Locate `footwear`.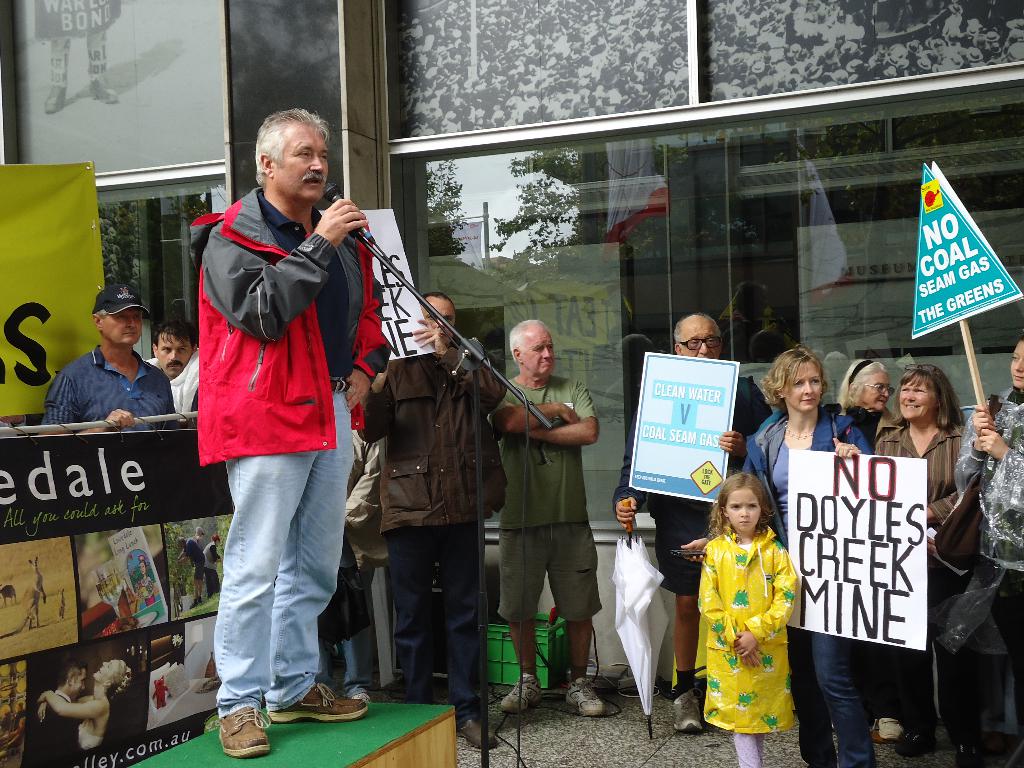
Bounding box: bbox=[896, 717, 936, 758].
